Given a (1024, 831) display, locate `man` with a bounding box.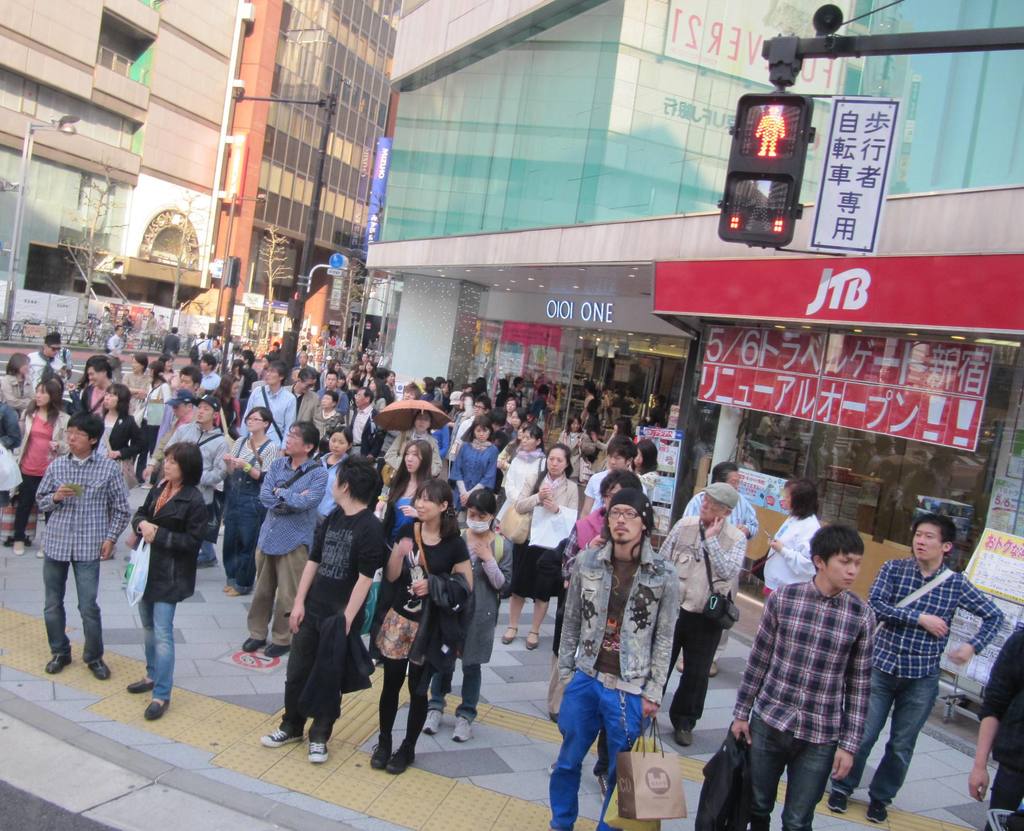
Located: 320 369 351 415.
